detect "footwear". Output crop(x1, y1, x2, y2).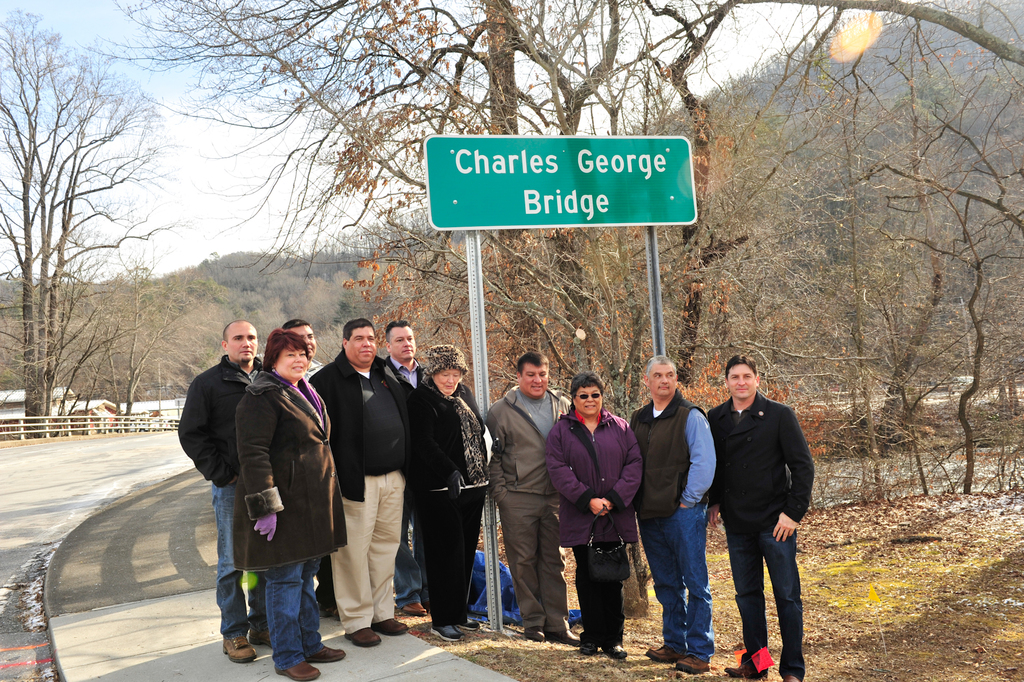
crop(433, 623, 456, 640).
